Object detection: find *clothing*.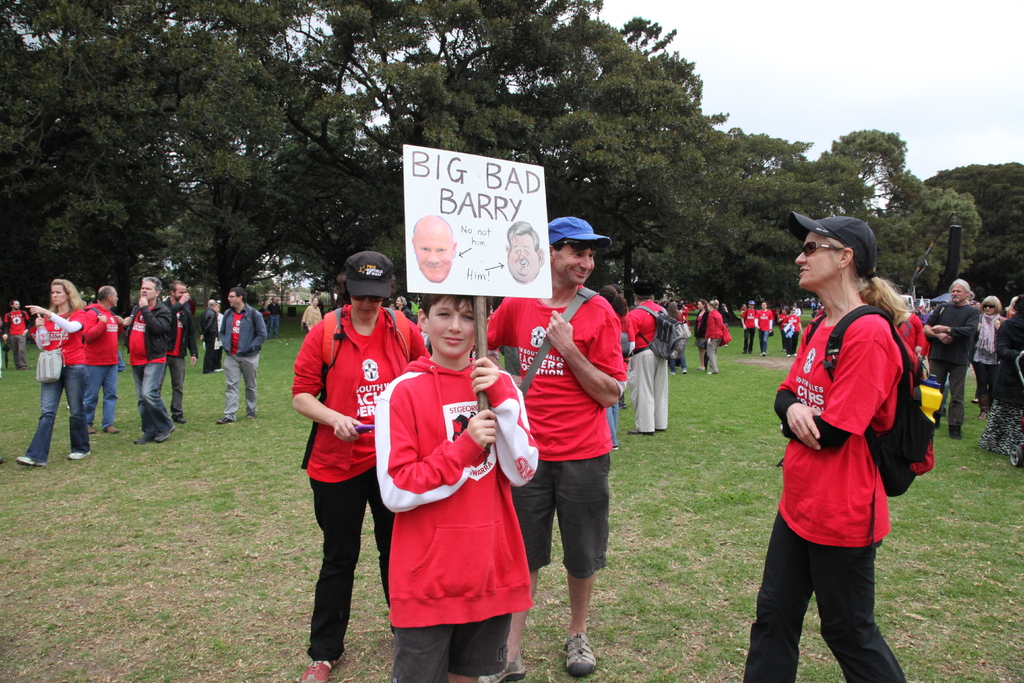
<bbox>779, 313, 788, 343</bbox>.
